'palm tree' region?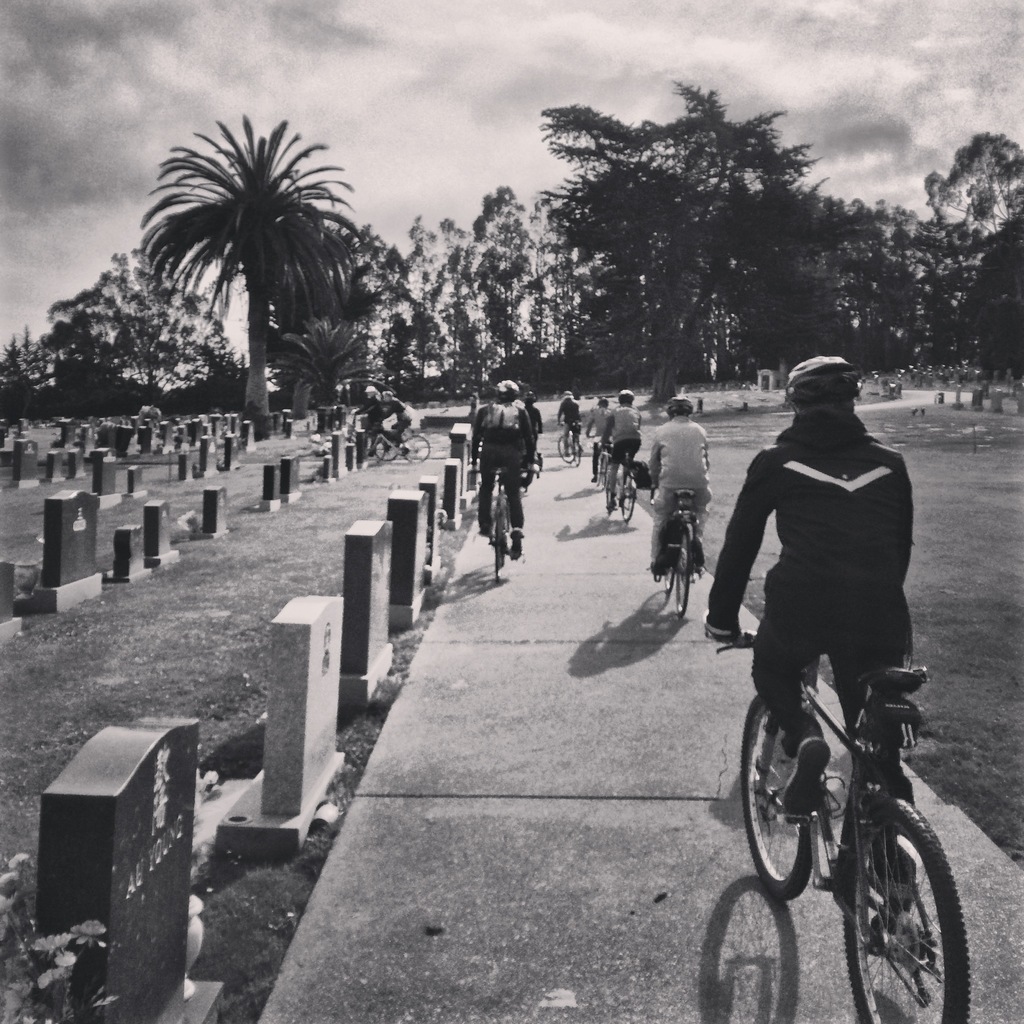
(x1=822, y1=213, x2=930, y2=371)
